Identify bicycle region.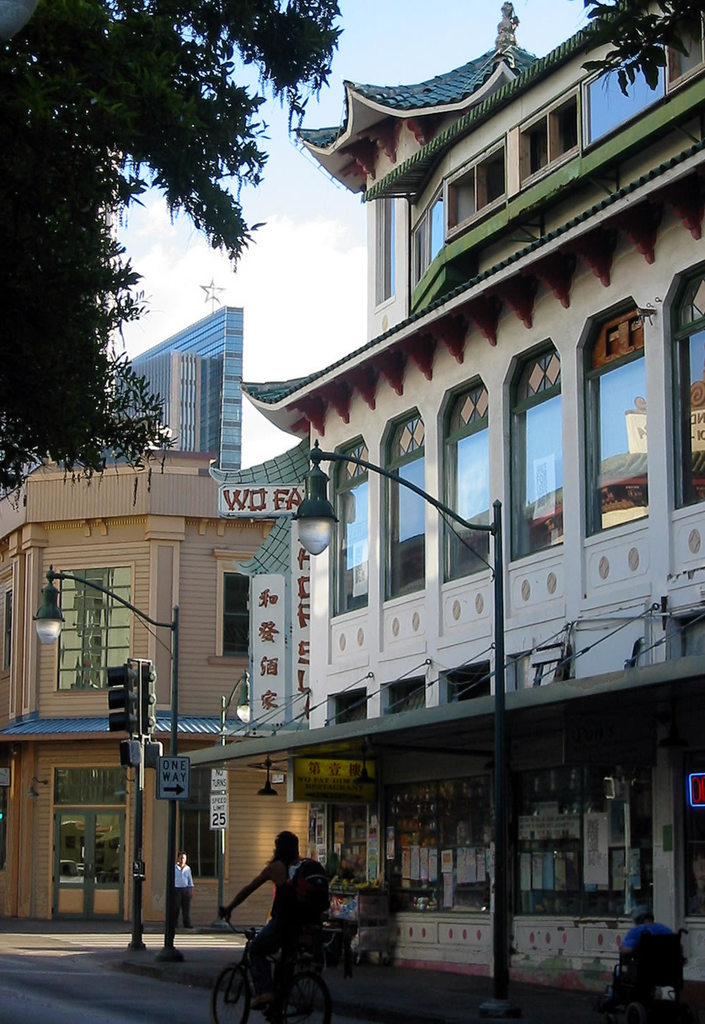
Region: x1=207, y1=903, x2=343, y2=1023.
